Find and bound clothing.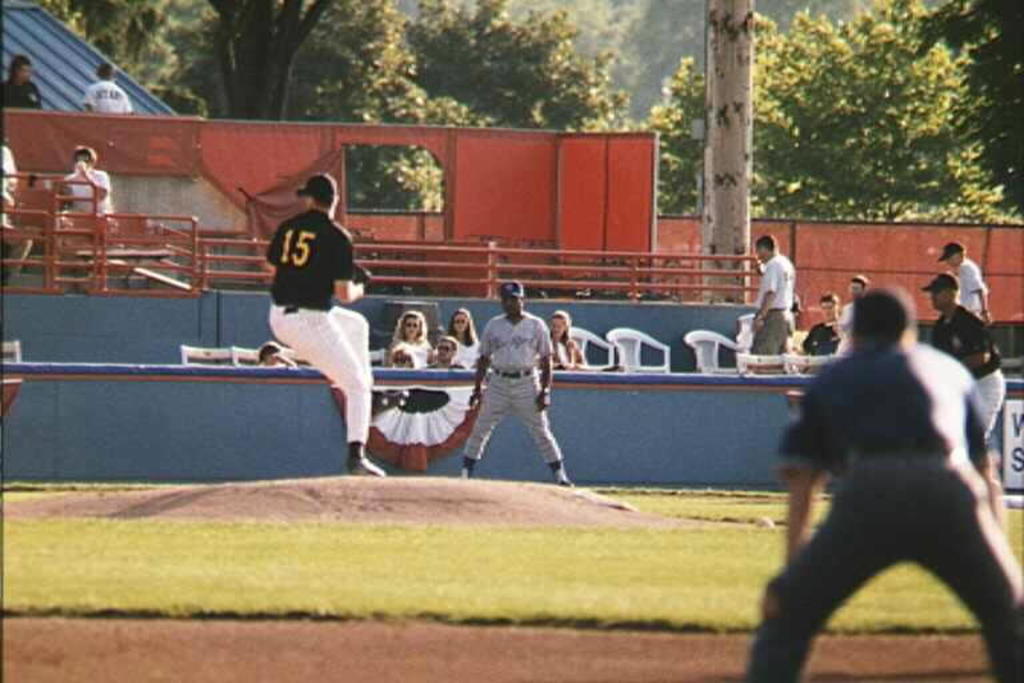
Bound: [5,149,29,269].
